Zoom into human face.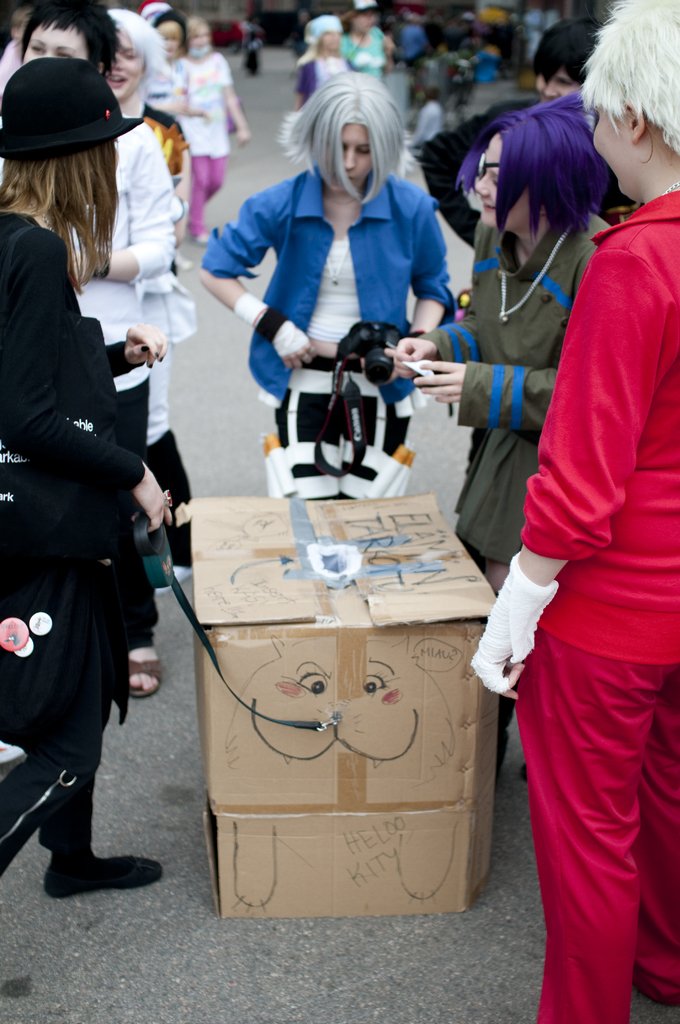
Zoom target: bbox=[593, 113, 631, 182].
